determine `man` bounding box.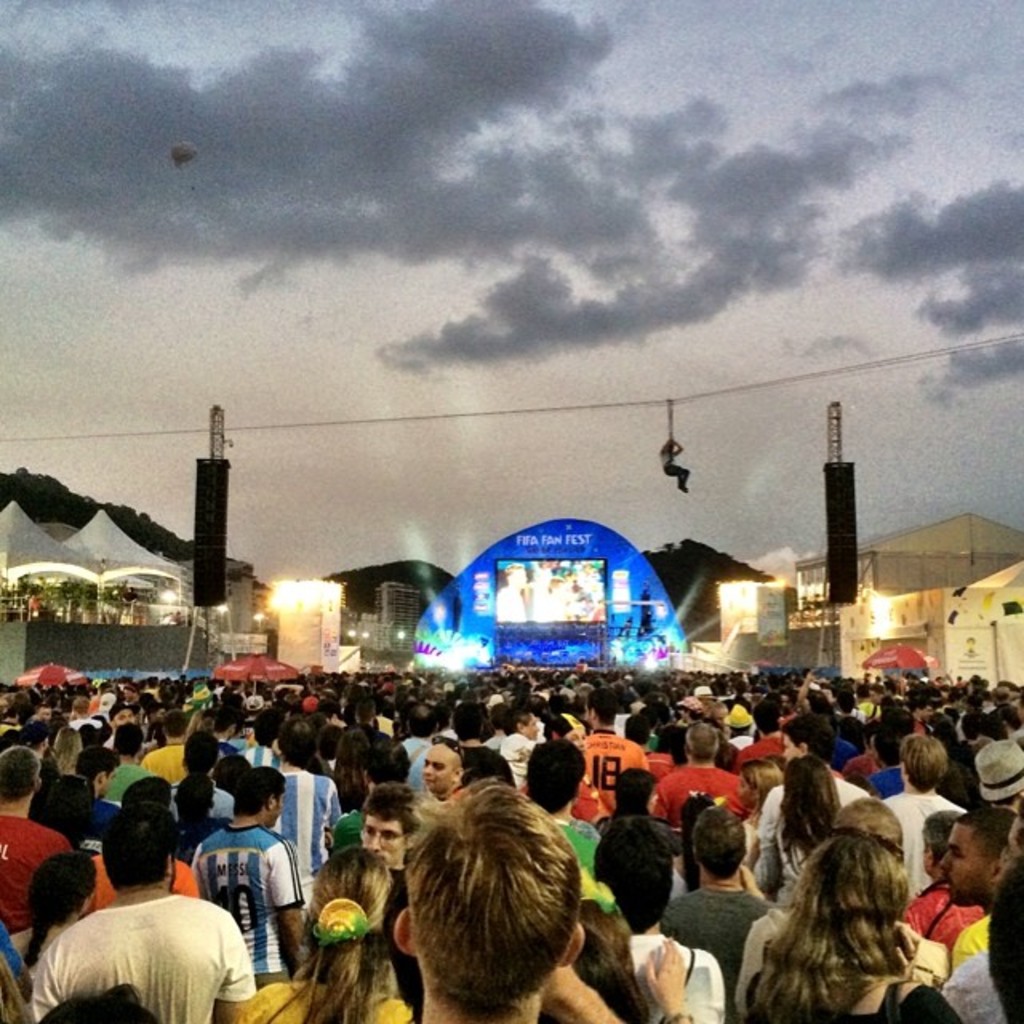
Determined: [left=34, top=830, right=266, bottom=1023].
